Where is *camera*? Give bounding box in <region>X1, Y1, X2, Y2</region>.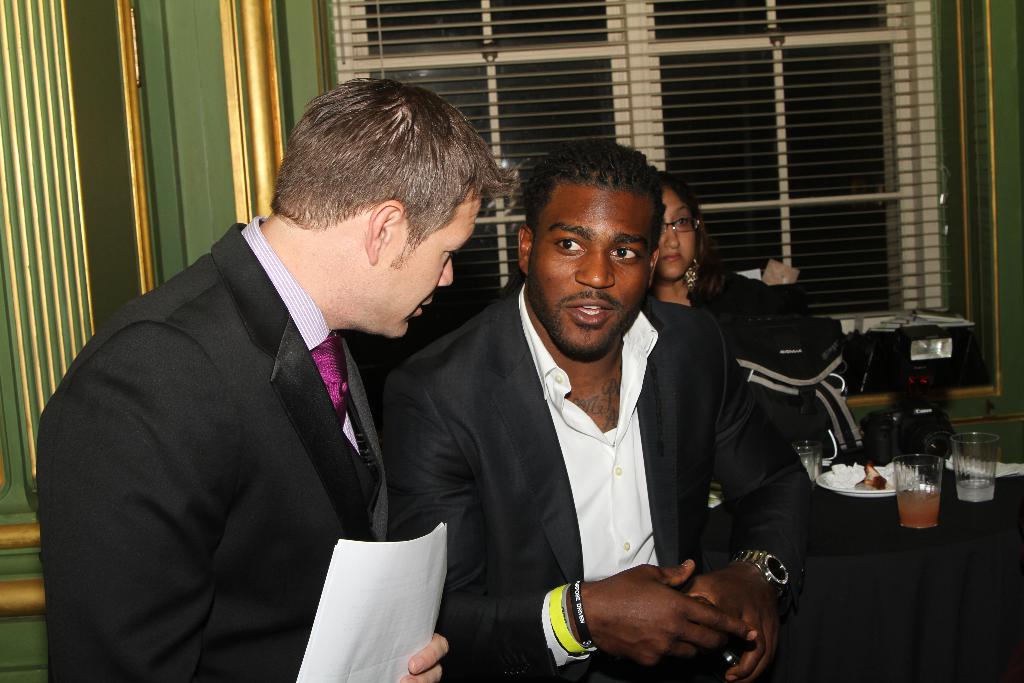
<region>858, 326, 958, 468</region>.
